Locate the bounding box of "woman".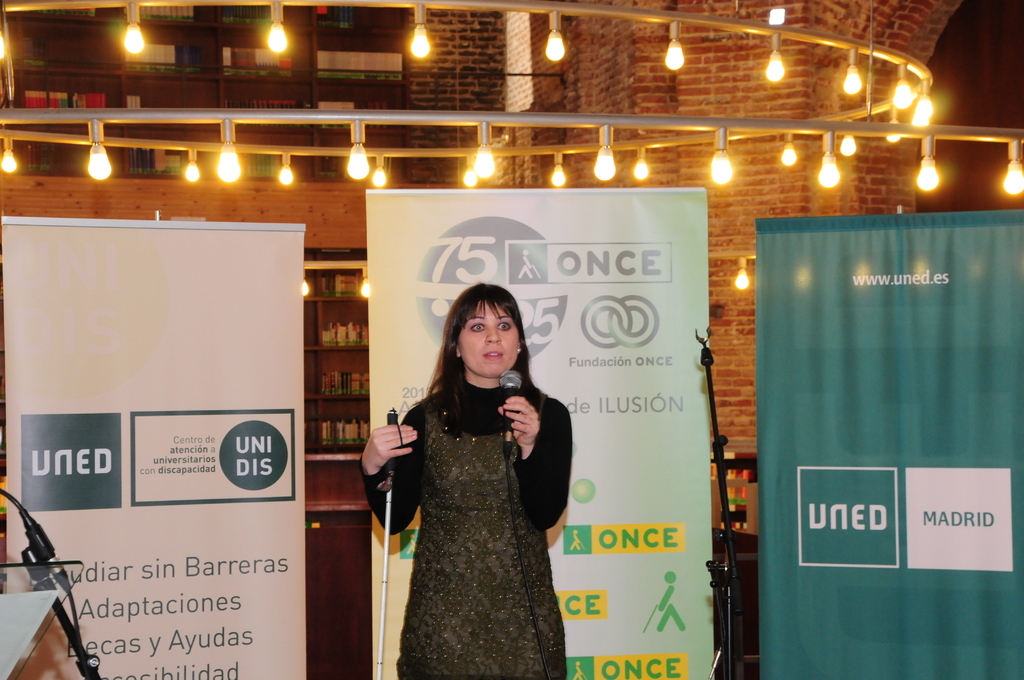
Bounding box: box=[378, 259, 577, 679].
